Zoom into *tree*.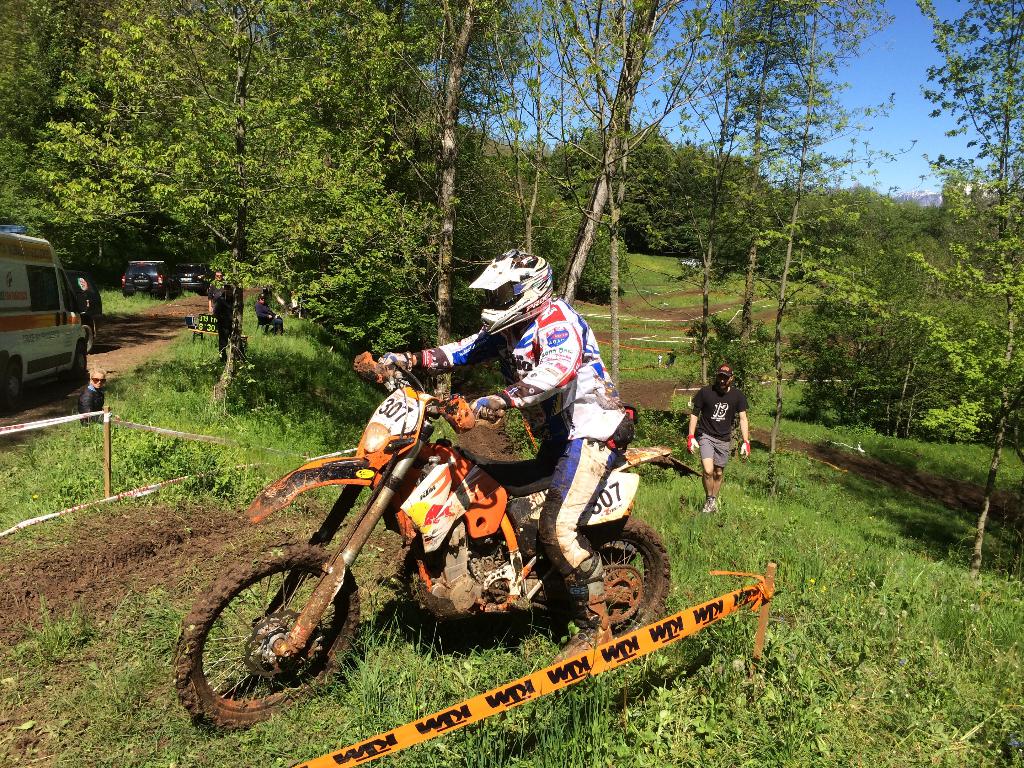
Zoom target: {"left": 909, "top": 1, "right": 1023, "bottom": 569}.
